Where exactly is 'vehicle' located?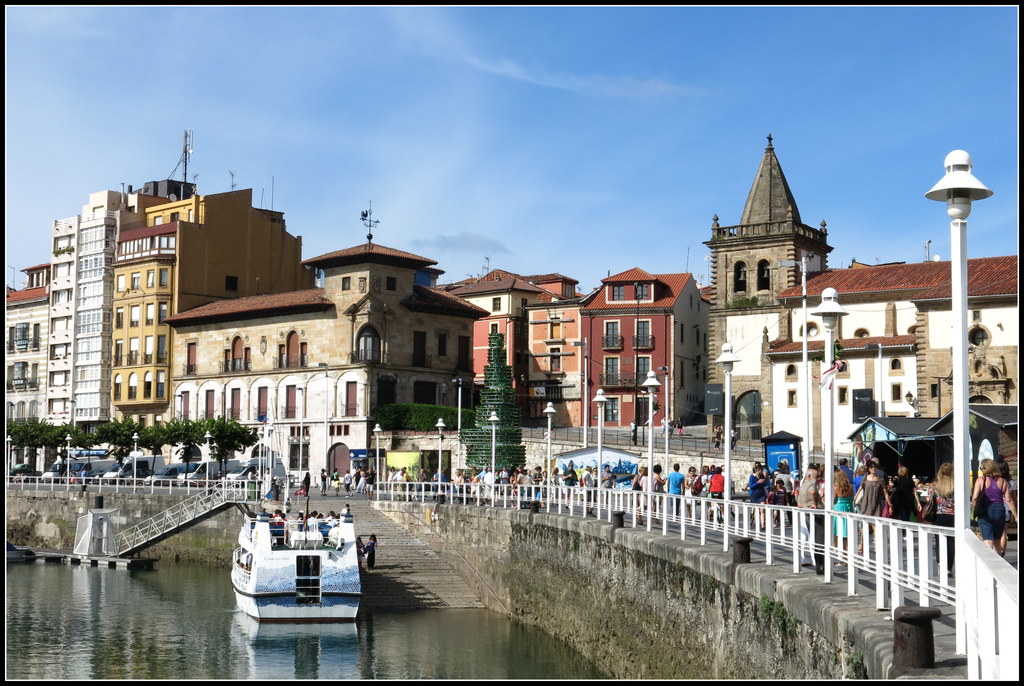
Its bounding box is {"left": 176, "top": 458, "right": 238, "bottom": 479}.
